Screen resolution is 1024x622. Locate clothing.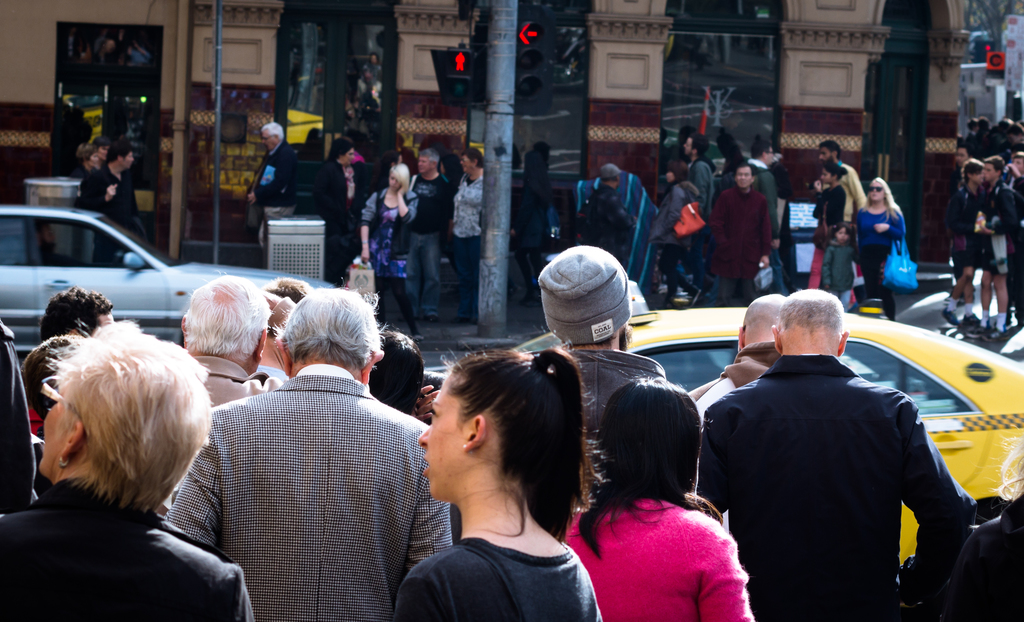
l=67, t=106, r=88, b=157.
